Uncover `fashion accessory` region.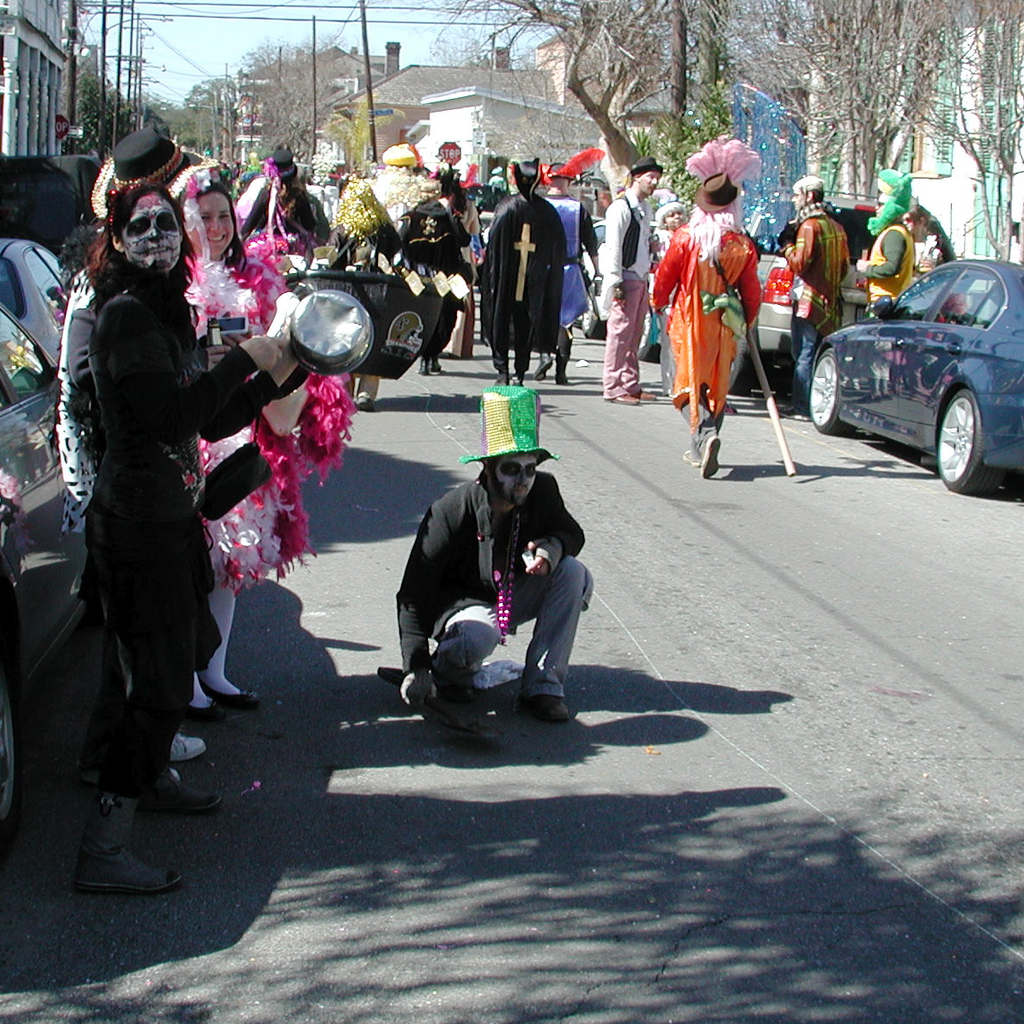
Uncovered: [x1=489, y1=507, x2=521, y2=631].
